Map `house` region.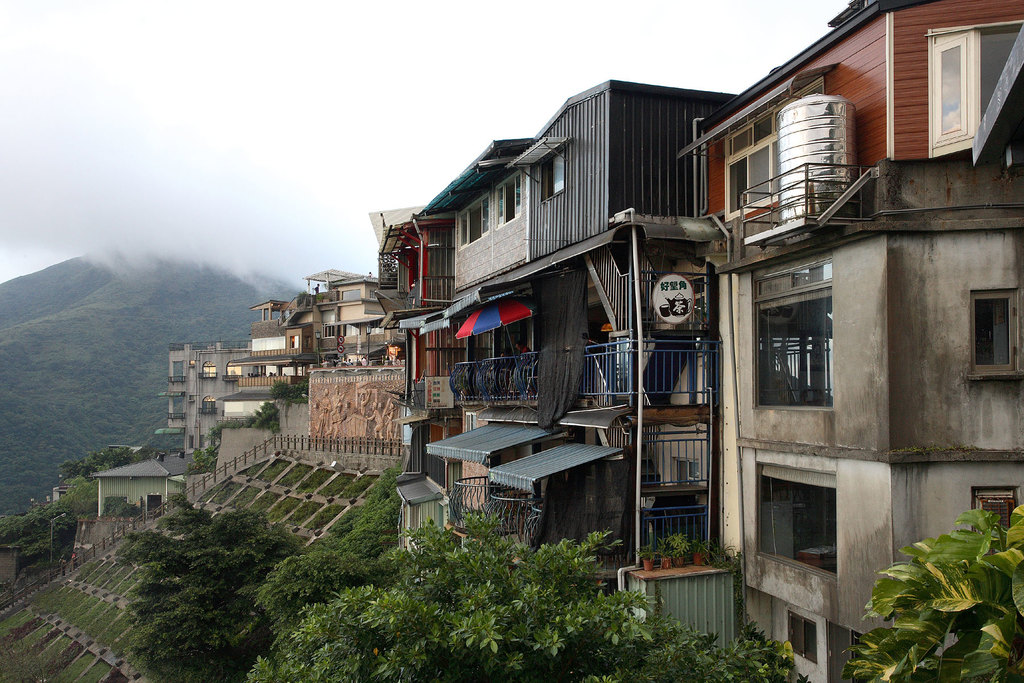
Mapped to pyautogui.locateOnScreen(155, 293, 286, 468).
